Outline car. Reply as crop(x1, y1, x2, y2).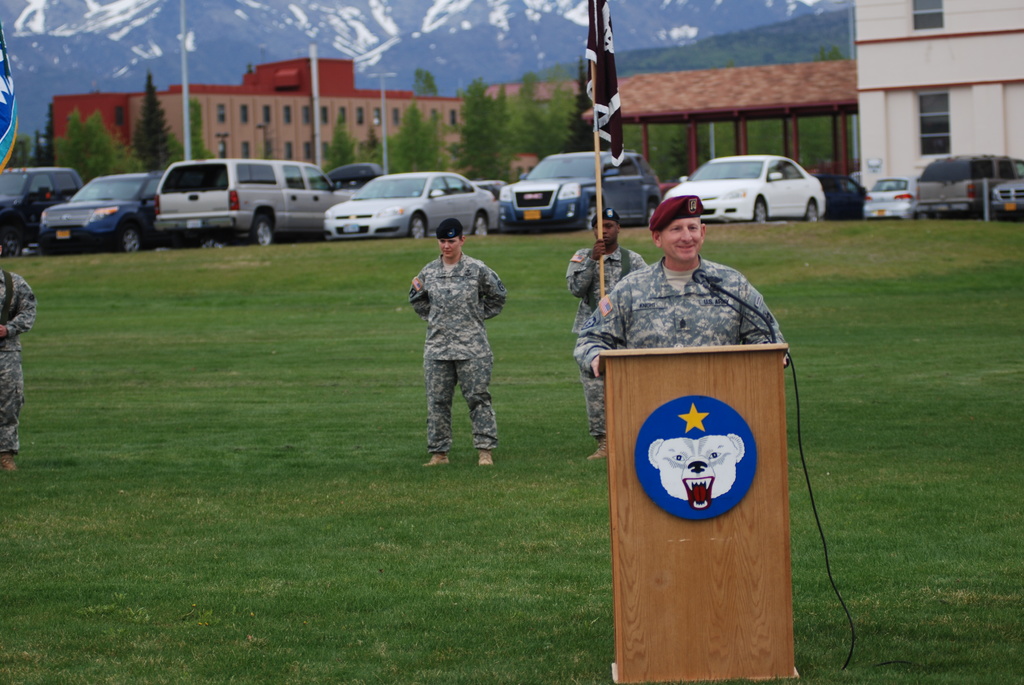
crop(155, 159, 351, 248).
